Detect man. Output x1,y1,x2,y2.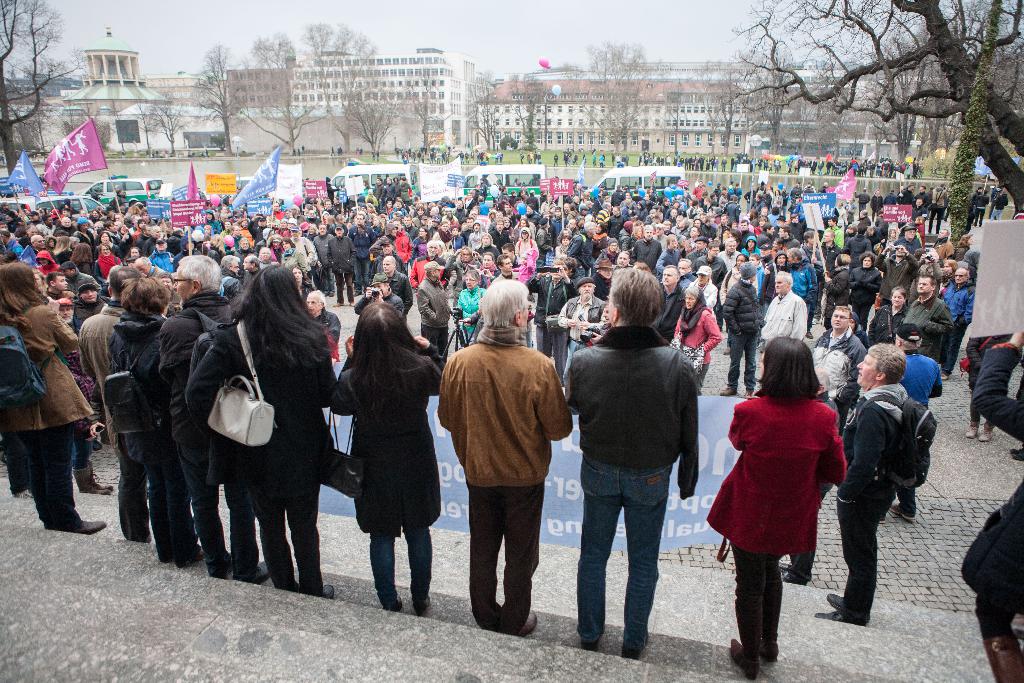
244,211,268,247.
